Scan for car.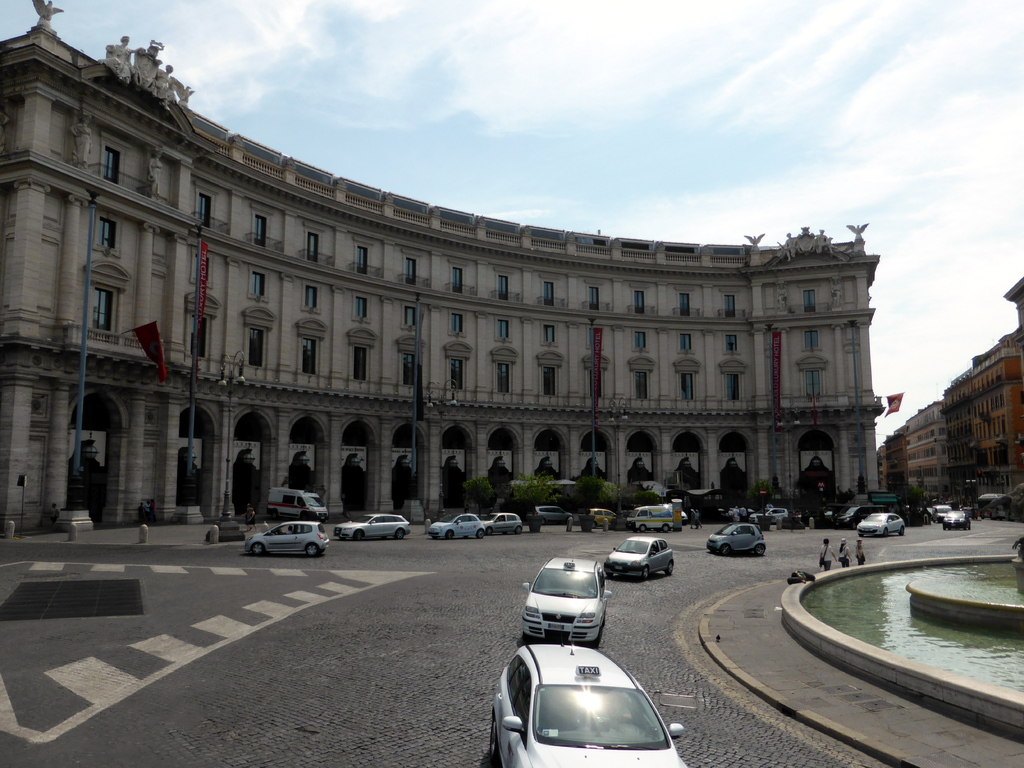
Scan result: pyautogui.locateOnScreen(429, 508, 492, 537).
